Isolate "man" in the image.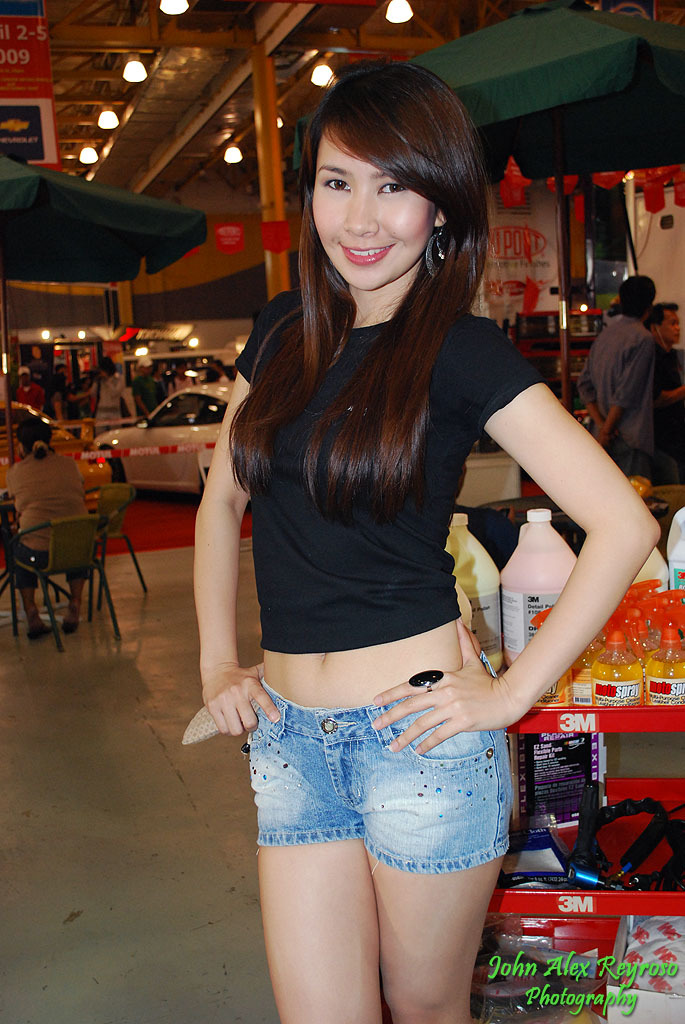
Isolated region: l=643, t=297, r=684, b=478.
